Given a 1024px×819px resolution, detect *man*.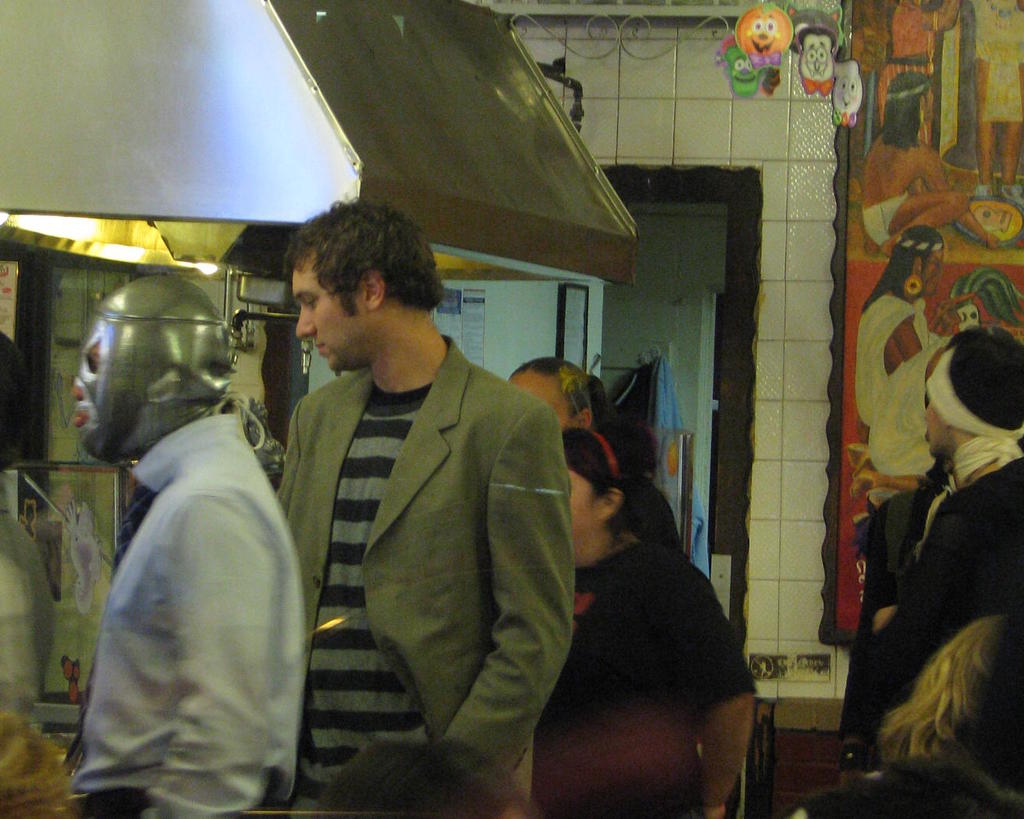
[x1=240, y1=207, x2=589, y2=814].
